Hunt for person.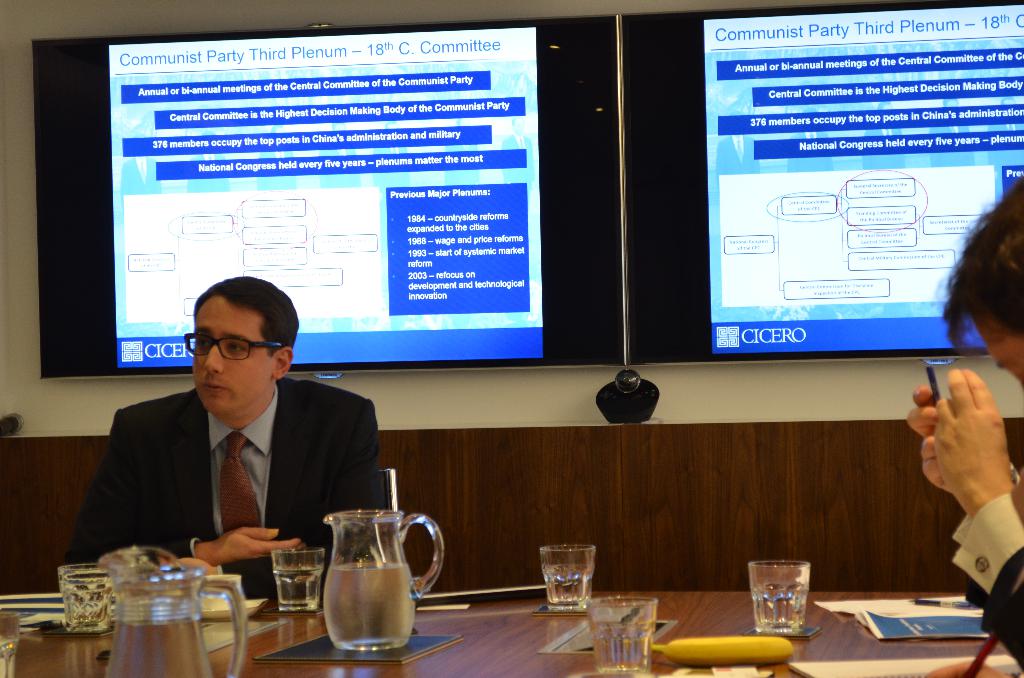
Hunted down at region(79, 275, 379, 615).
